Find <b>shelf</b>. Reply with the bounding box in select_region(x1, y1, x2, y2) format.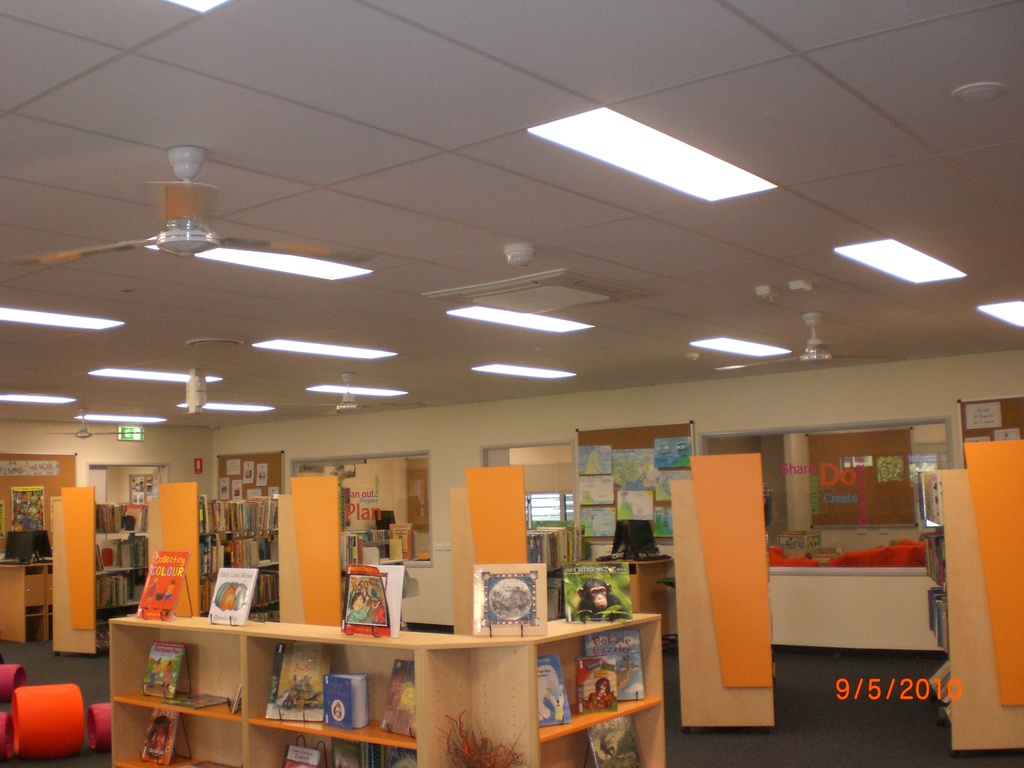
select_region(668, 452, 780, 740).
